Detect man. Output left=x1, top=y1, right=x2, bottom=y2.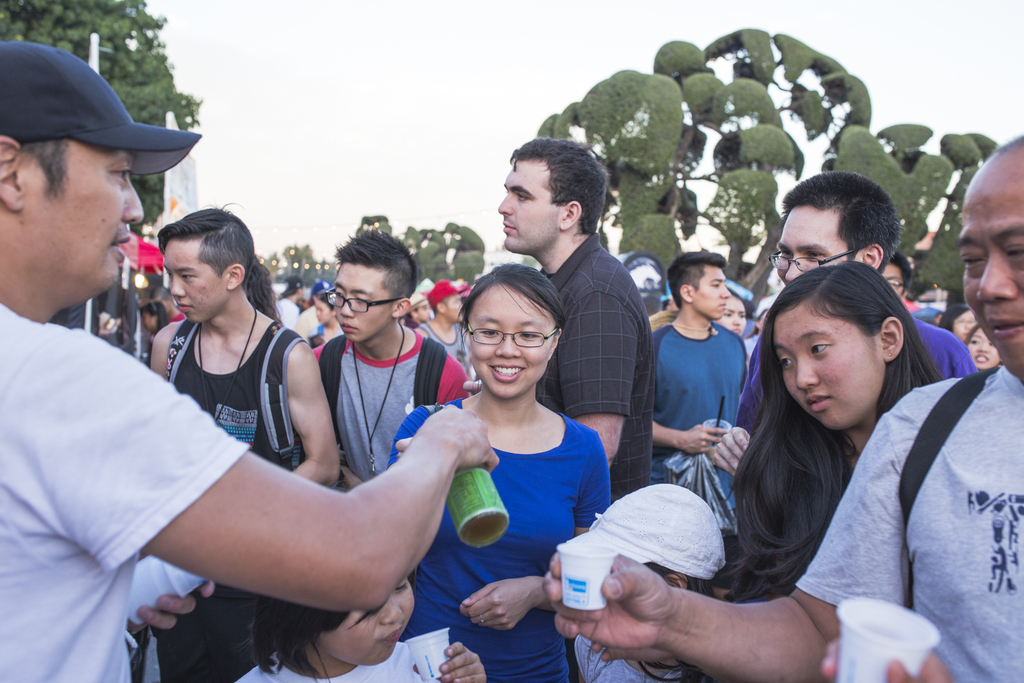
left=0, top=42, right=497, bottom=682.
